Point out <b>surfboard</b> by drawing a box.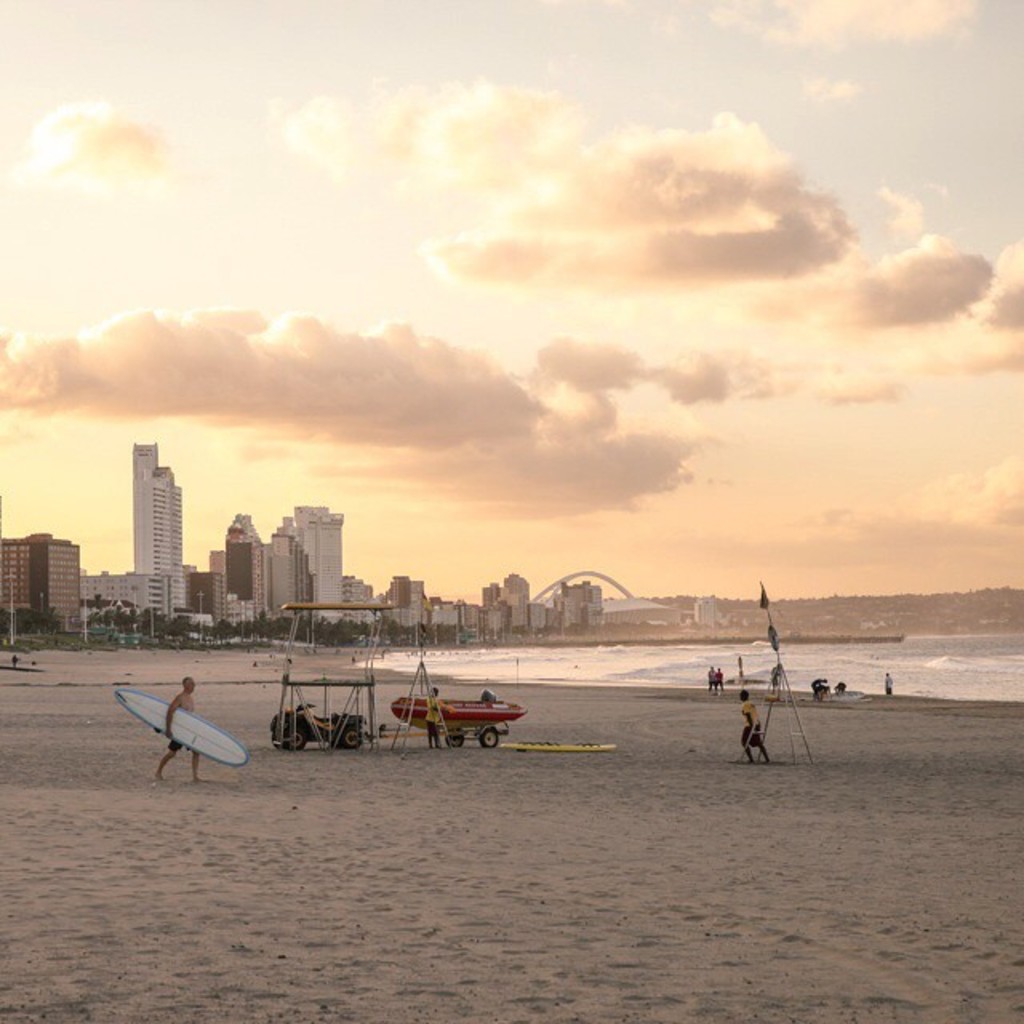
box(114, 690, 251, 771).
